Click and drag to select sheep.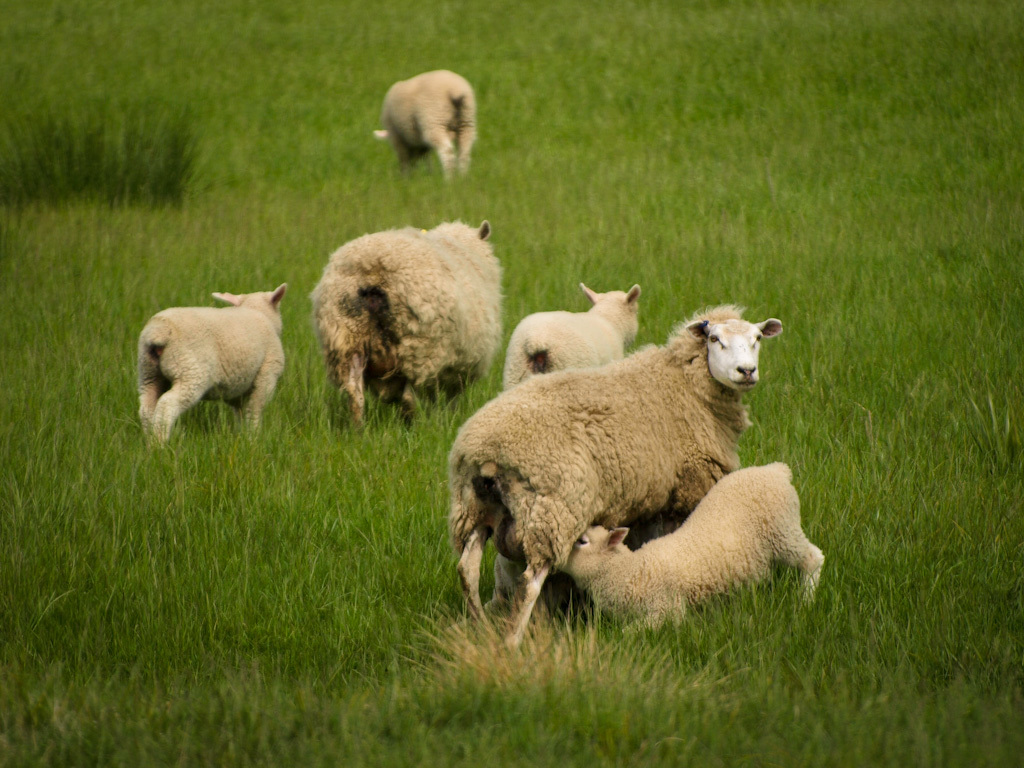
Selection: <bbox>555, 462, 823, 626</bbox>.
